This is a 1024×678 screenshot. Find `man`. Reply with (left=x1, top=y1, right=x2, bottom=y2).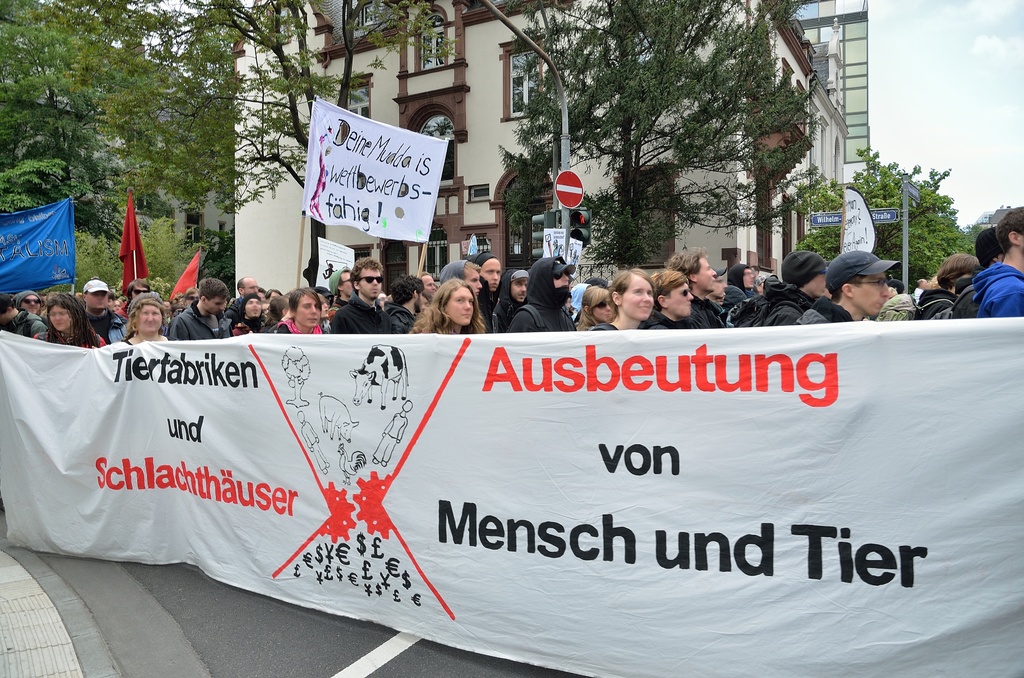
(left=332, top=254, right=396, bottom=336).
